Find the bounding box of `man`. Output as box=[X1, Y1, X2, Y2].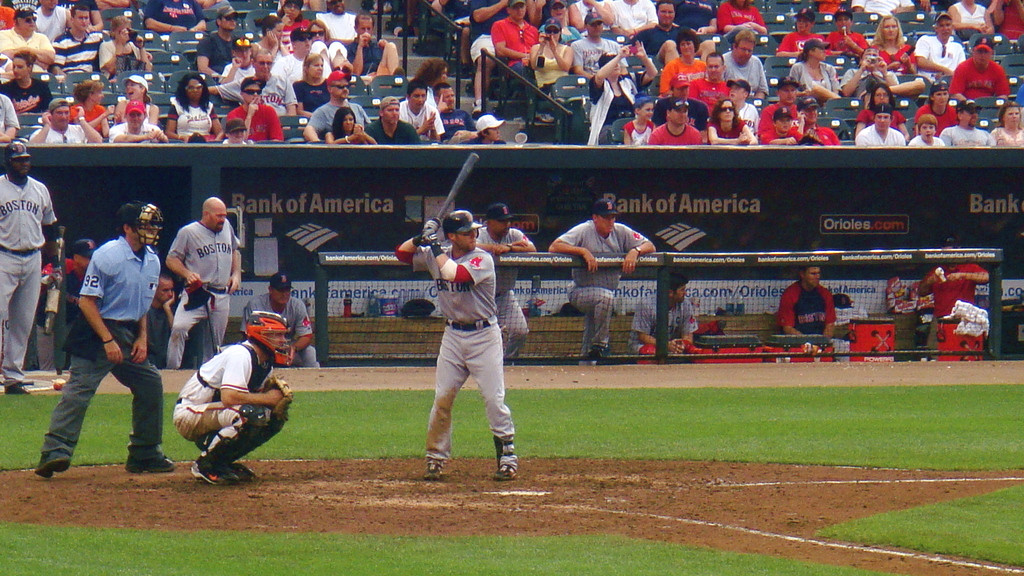
box=[572, 11, 634, 76].
